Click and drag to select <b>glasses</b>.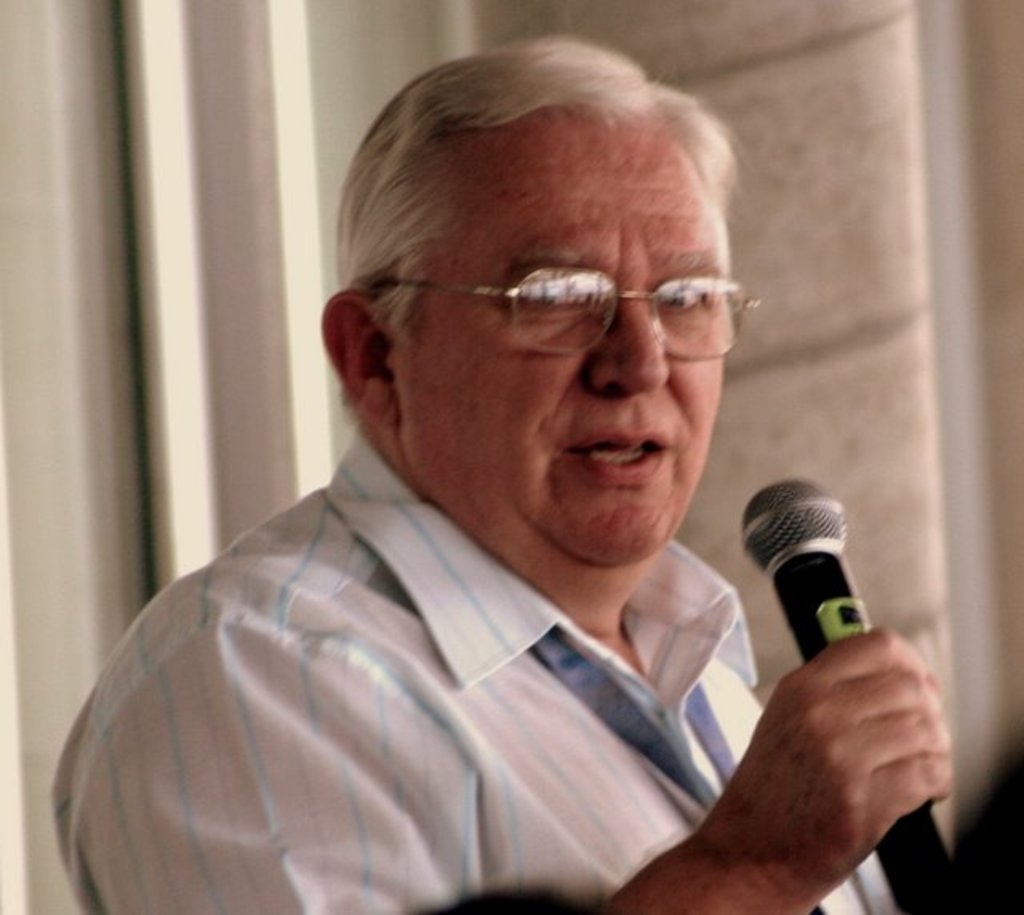
Selection: box(374, 240, 744, 384).
